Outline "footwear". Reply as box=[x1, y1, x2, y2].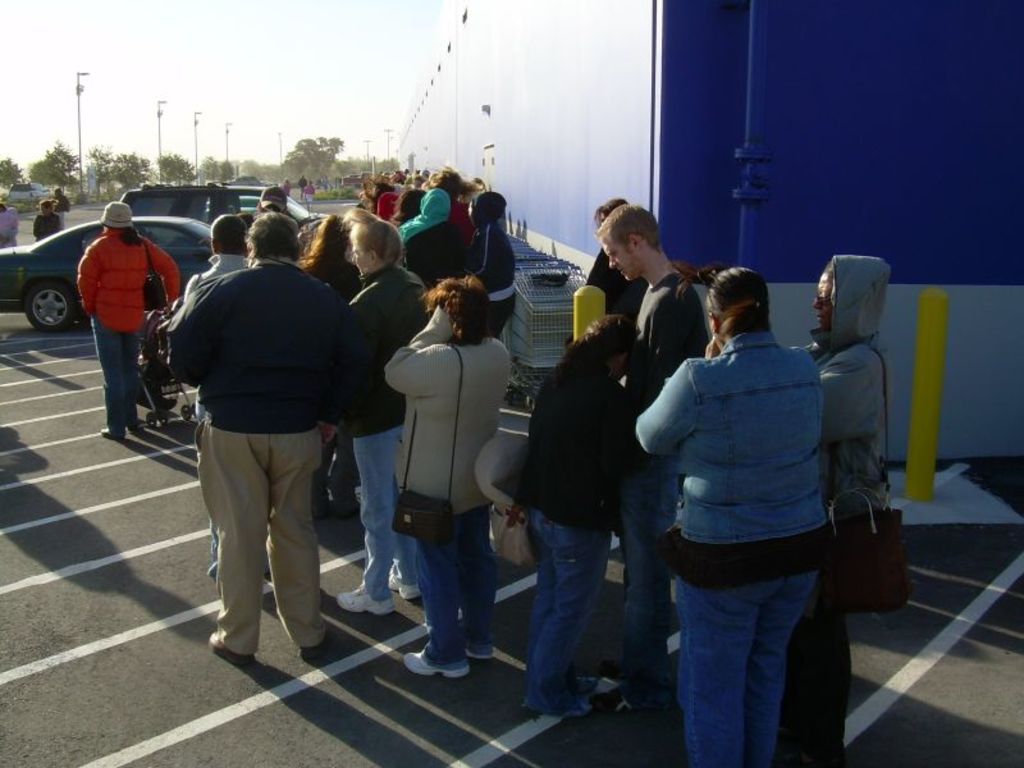
box=[591, 659, 672, 713].
